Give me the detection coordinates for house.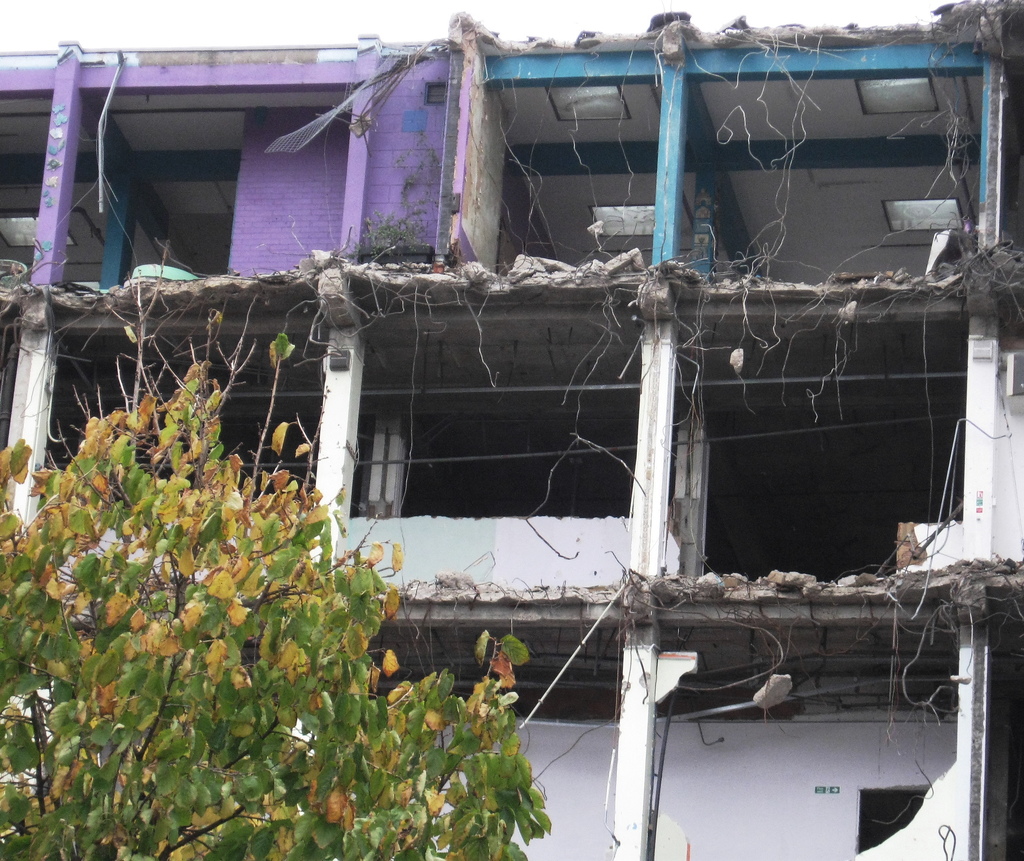
0/15/1023/860.
